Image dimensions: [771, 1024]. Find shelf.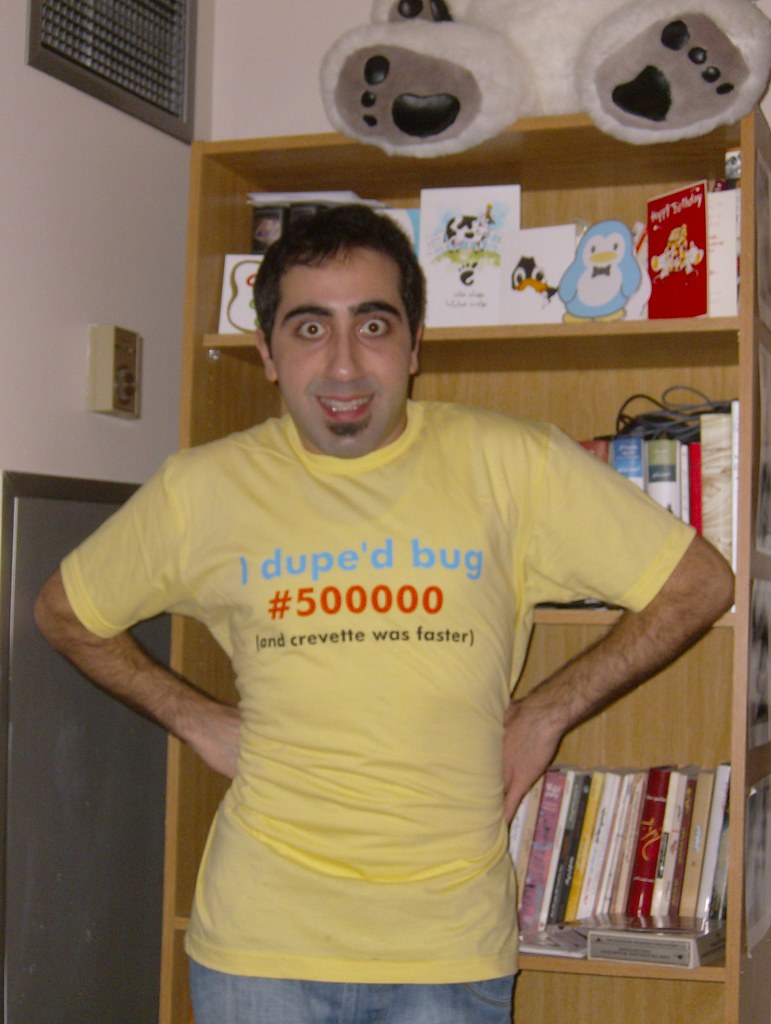
detection(137, 955, 748, 1021).
